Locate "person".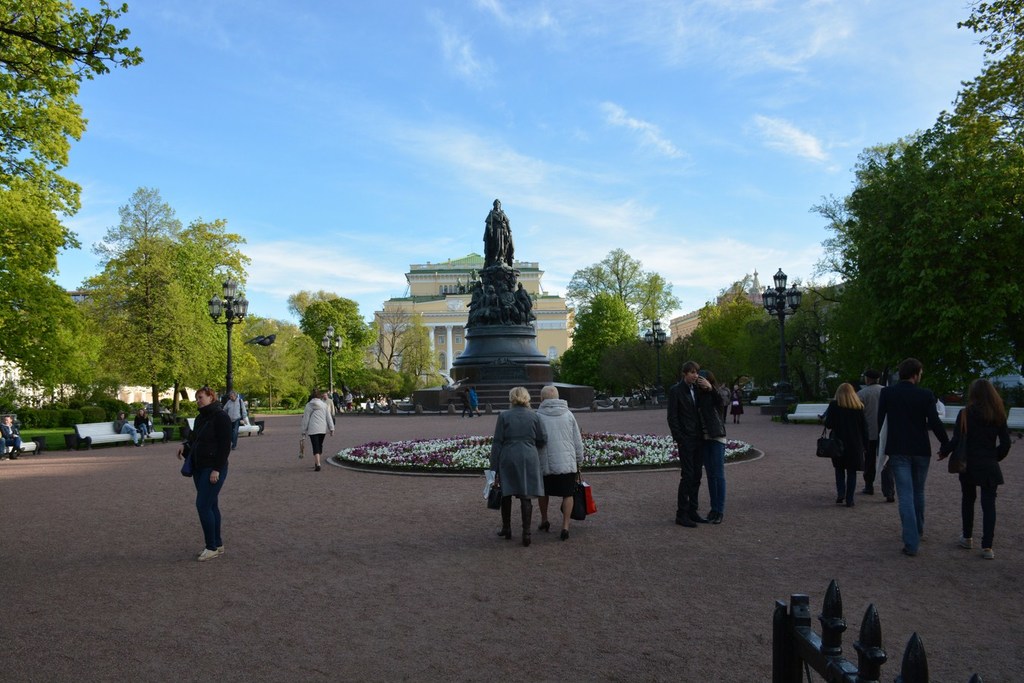
Bounding box: (136,404,155,446).
